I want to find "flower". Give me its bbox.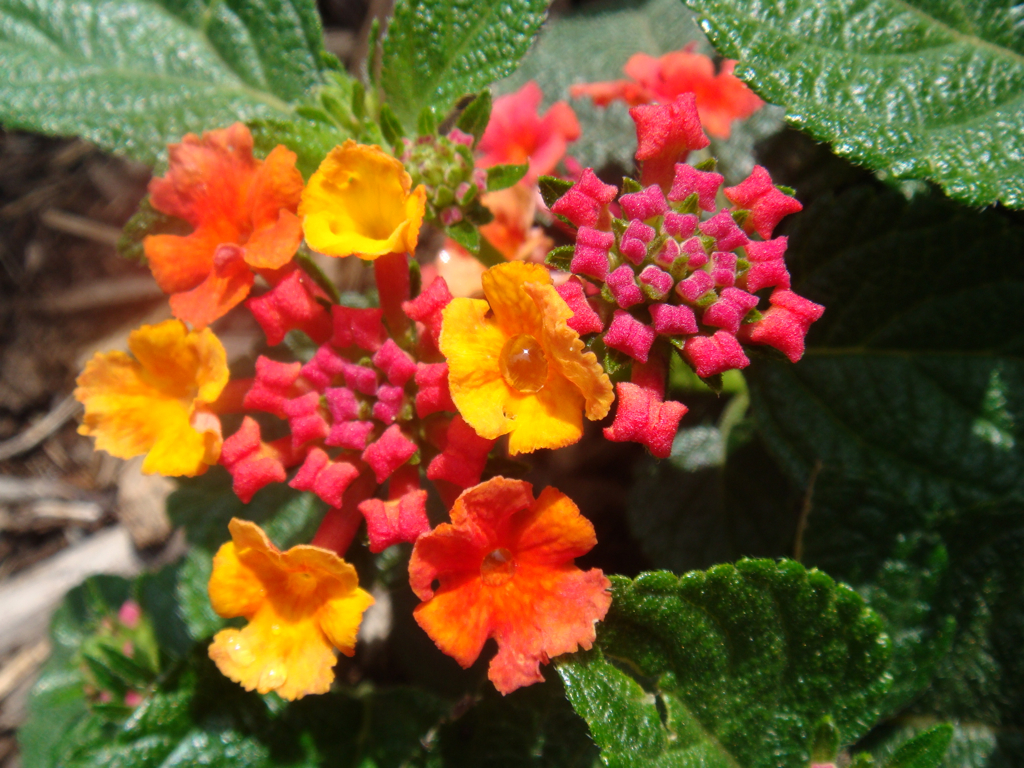
x1=431, y1=253, x2=618, y2=459.
